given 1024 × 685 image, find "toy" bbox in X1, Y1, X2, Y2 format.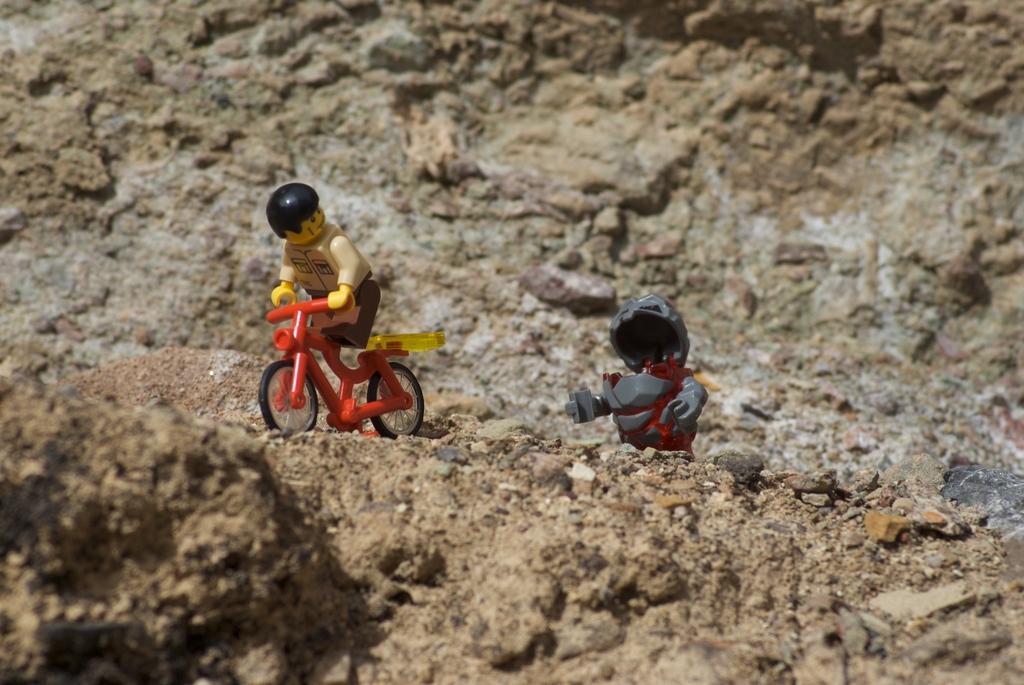
571, 301, 710, 459.
